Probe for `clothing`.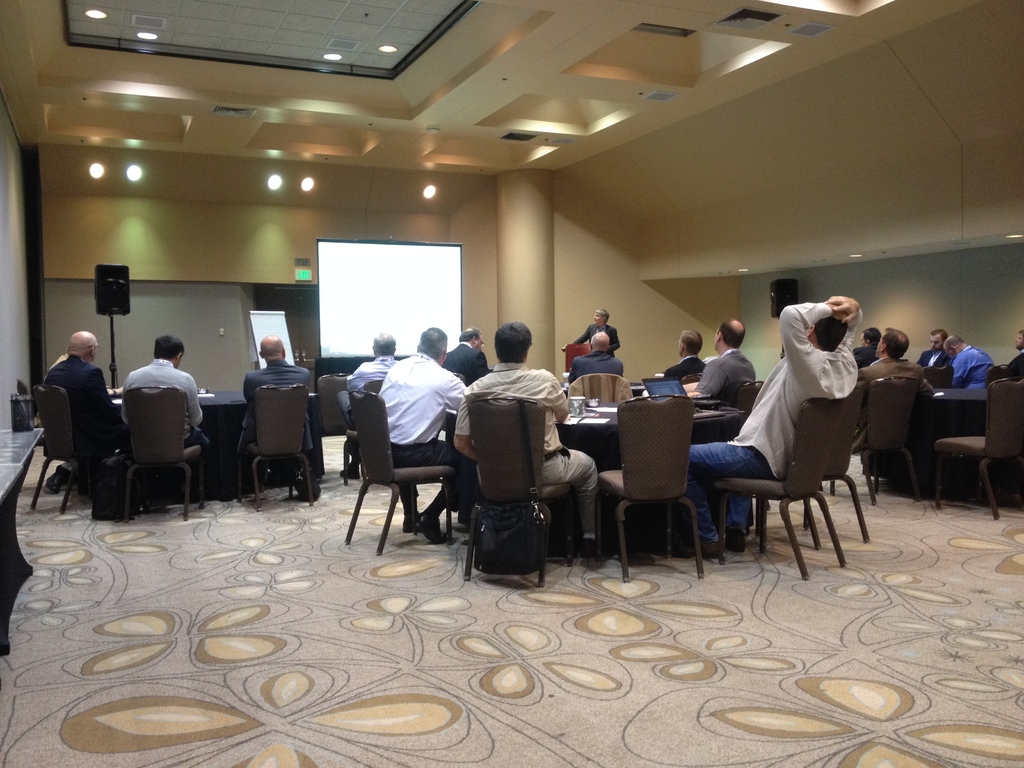
Probe result: Rect(461, 328, 582, 588).
